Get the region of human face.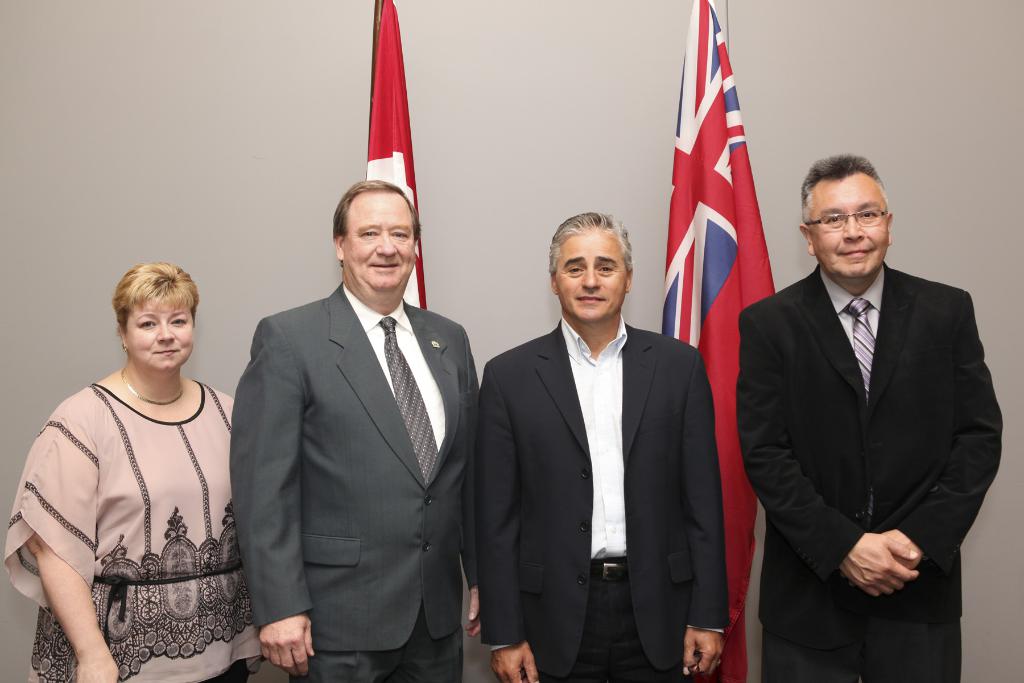
pyautogui.locateOnScreen(556, 233, 627, 316).
